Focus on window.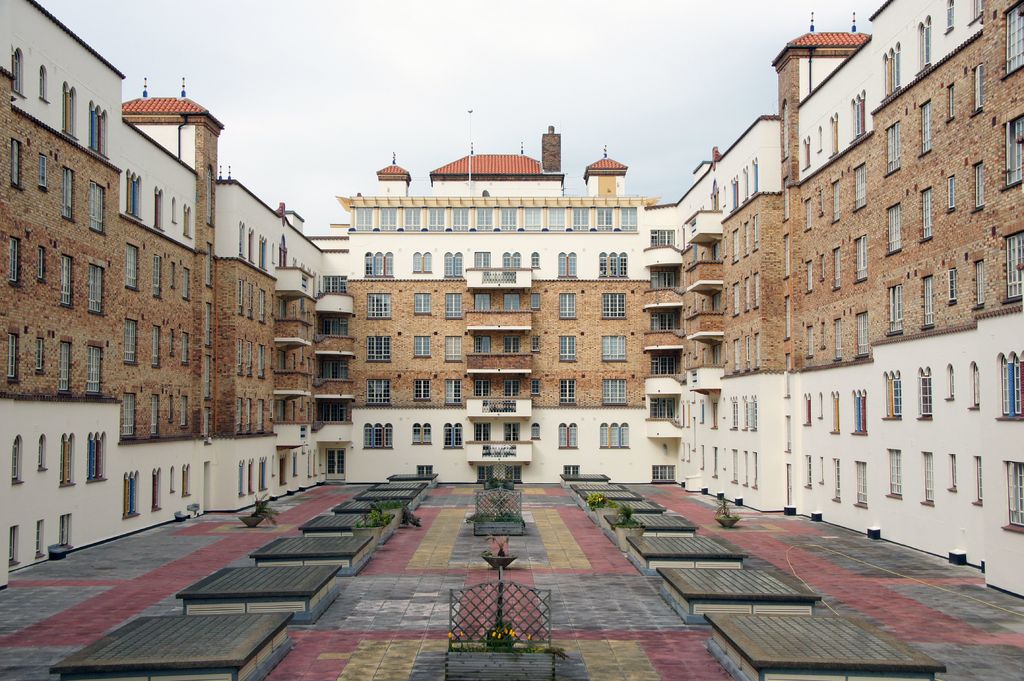
Focused at <region>447, 335, 463, 362</region>.
